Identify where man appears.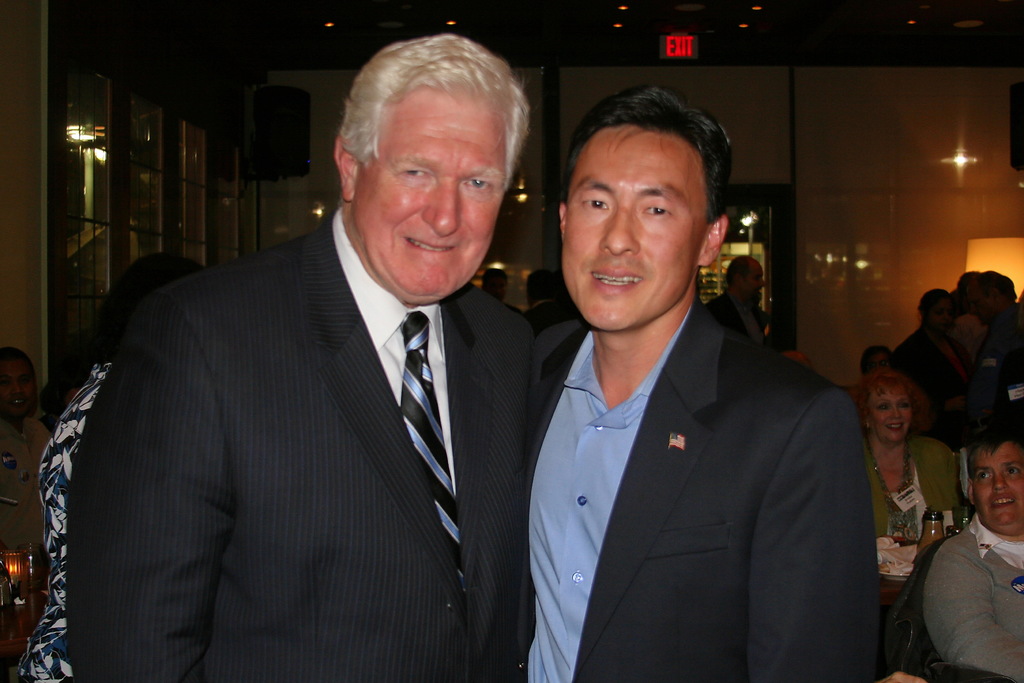
Appears at (x1=0, y1=347, x2=51, y2=547).
